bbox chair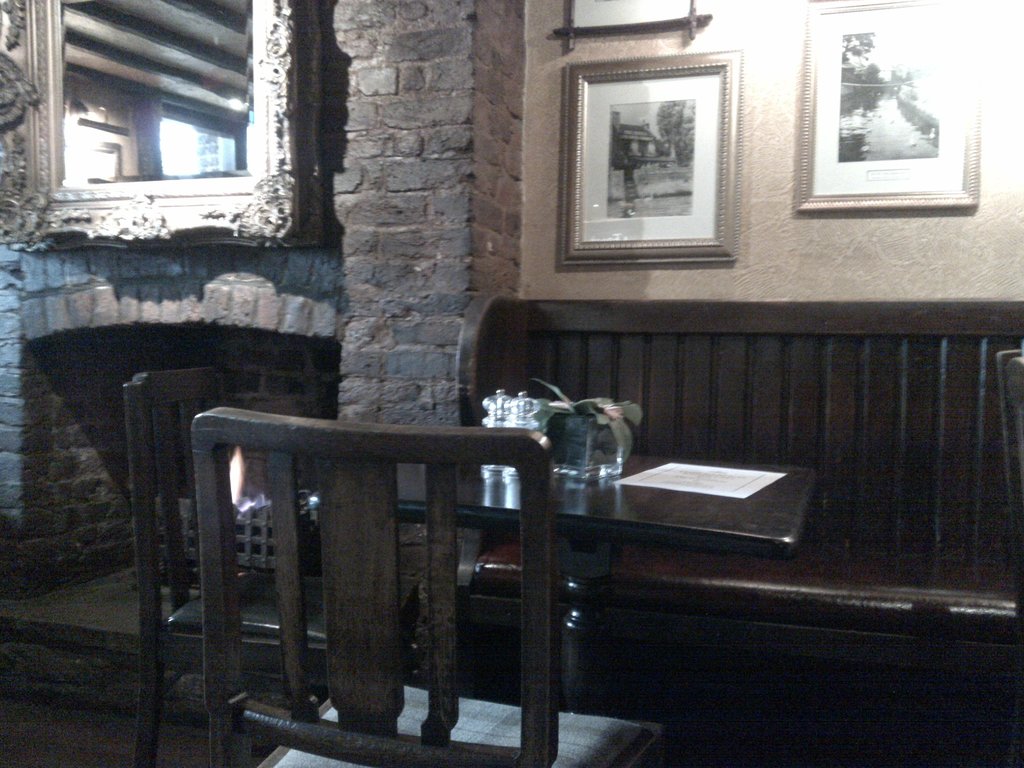
box=[995, 349, 1023, 765]
